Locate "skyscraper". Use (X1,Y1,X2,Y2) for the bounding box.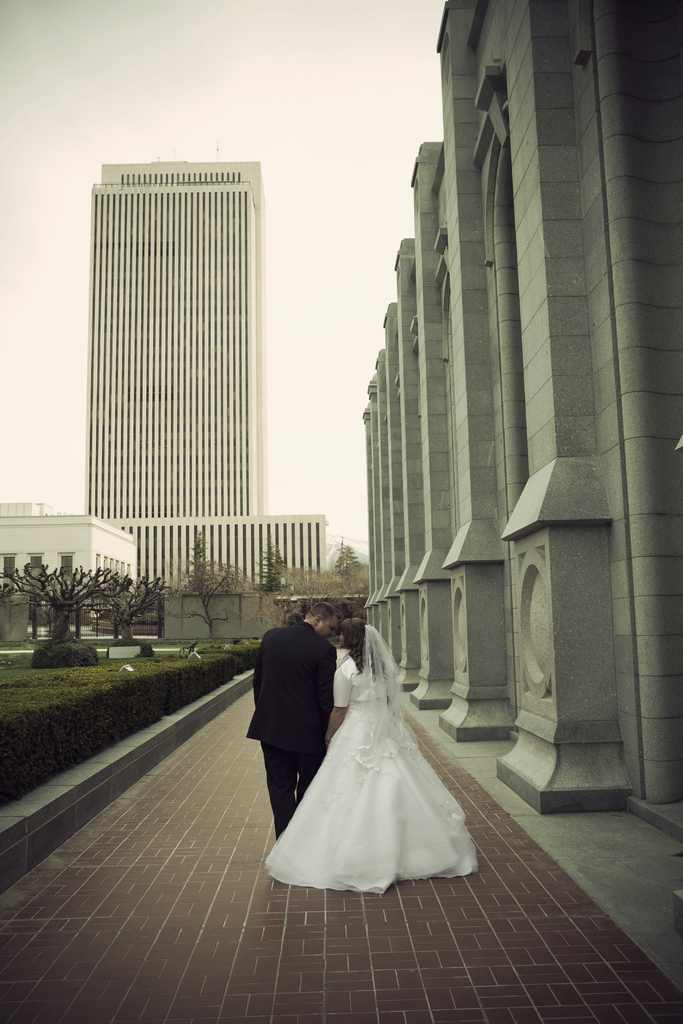
(79,150,273,512).
